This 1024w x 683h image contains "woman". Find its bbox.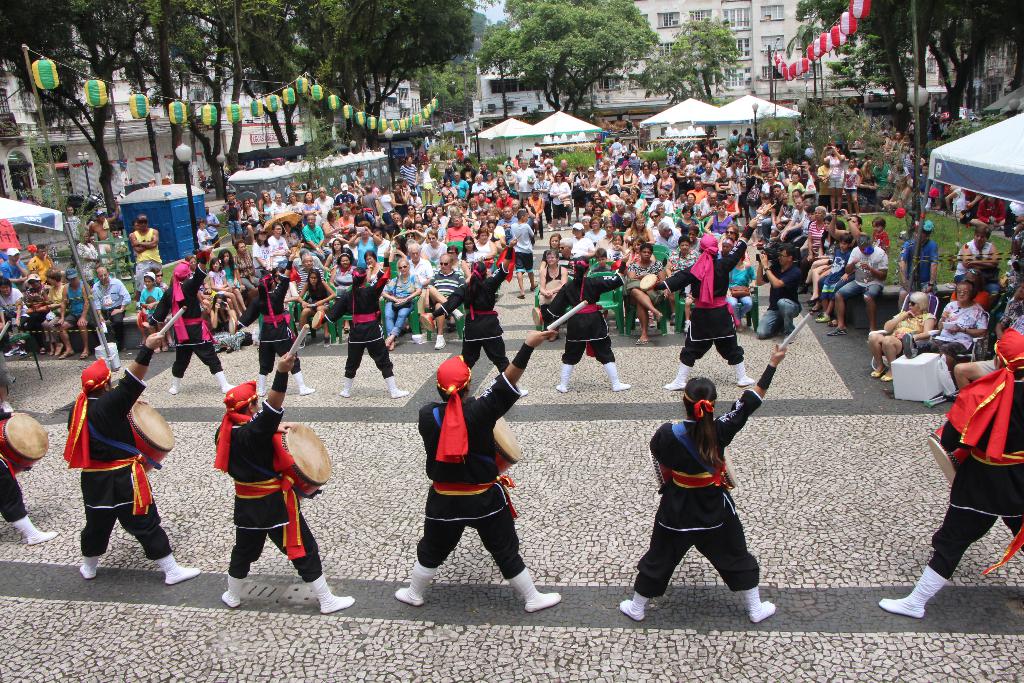
{"left": 648, "top": 211, "right": 673, "bottom": 236}.
